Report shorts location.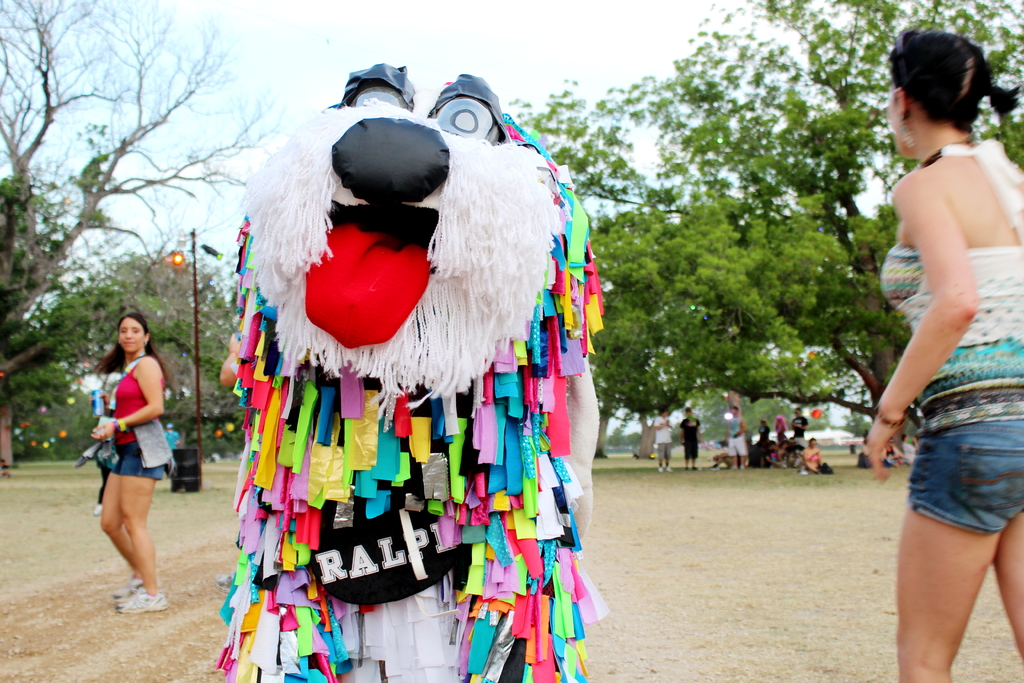
Report: pyautogui.locateOnScreen(731, 434, 749, 456).
